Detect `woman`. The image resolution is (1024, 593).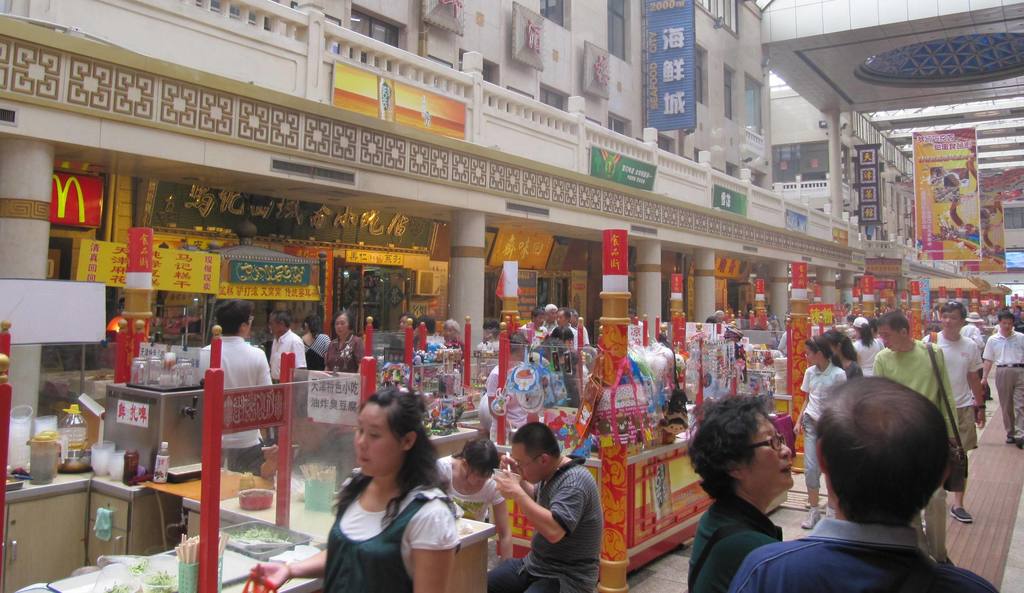
bbox=(475, 331, 535, 444).
